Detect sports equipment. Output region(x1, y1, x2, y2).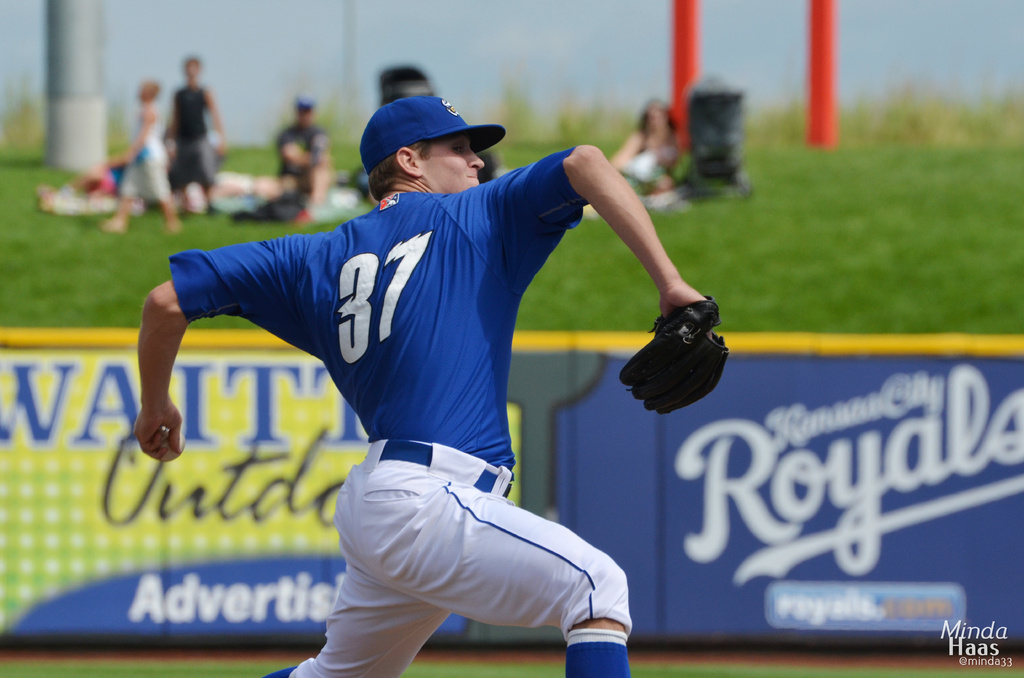
region(613, 291, 731, 420).
